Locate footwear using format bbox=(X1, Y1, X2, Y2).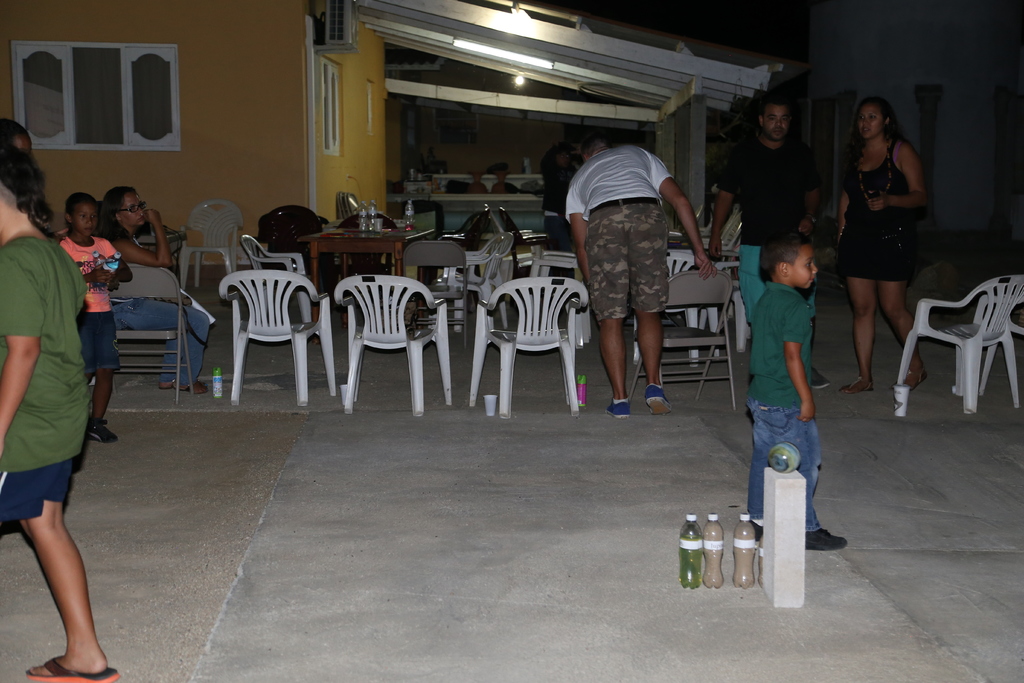
bbox=(752, 520, 763, 541).
